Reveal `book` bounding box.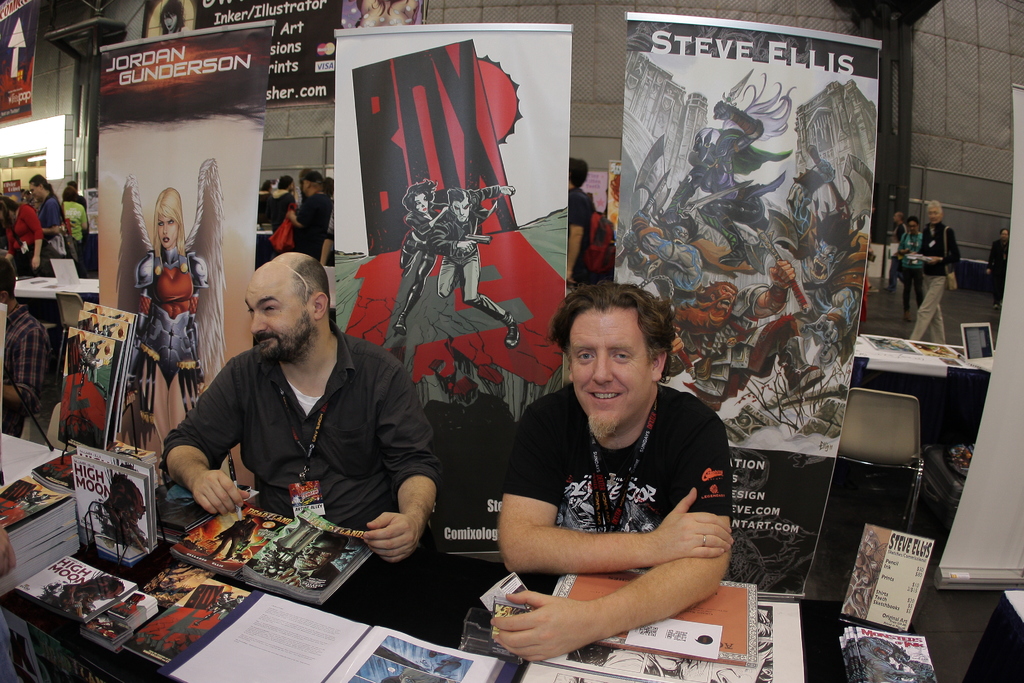
Revealed: select_region(89, 591, 157, 650).
